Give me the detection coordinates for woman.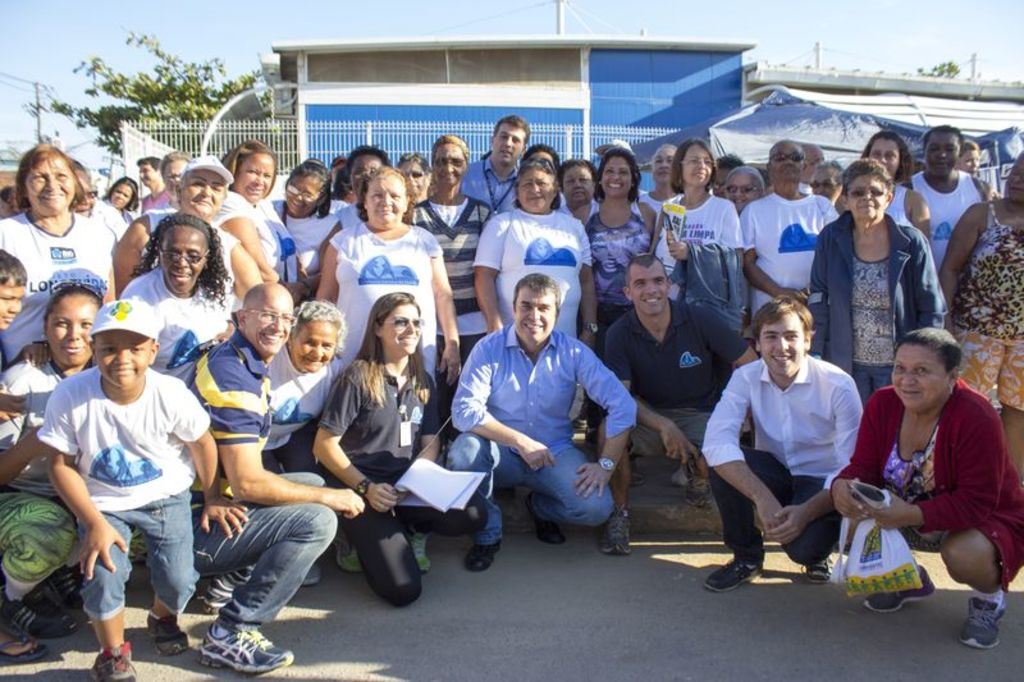
pyautogui.locateOnScreen(467, 156, 598, 356).
